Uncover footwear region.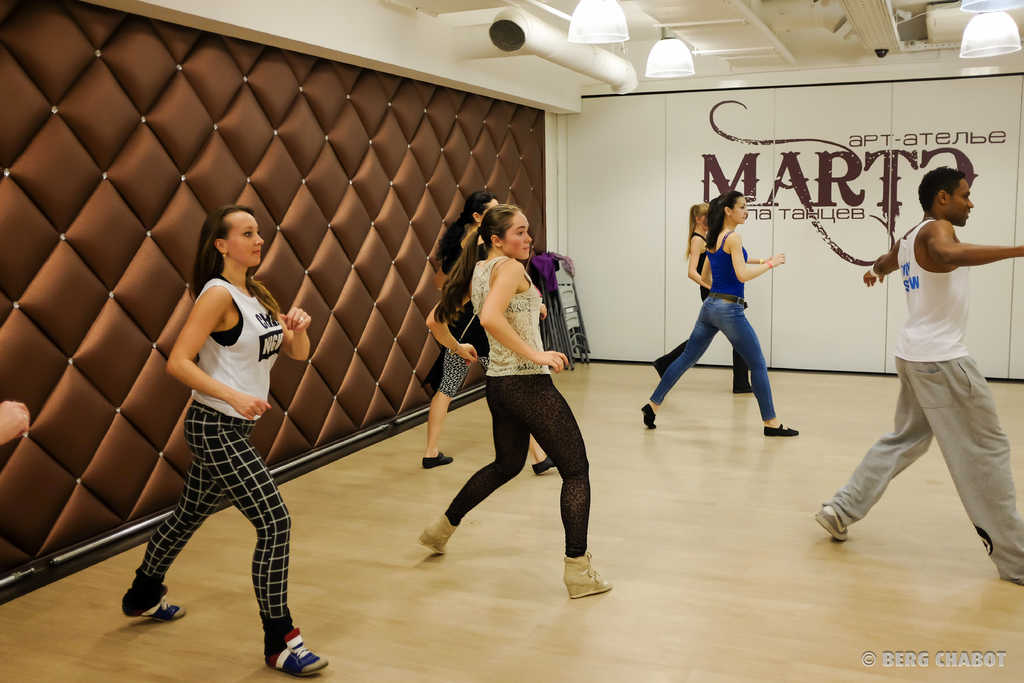
Uncovered: [x1=653, y1=361, x2=662, y2=378].
